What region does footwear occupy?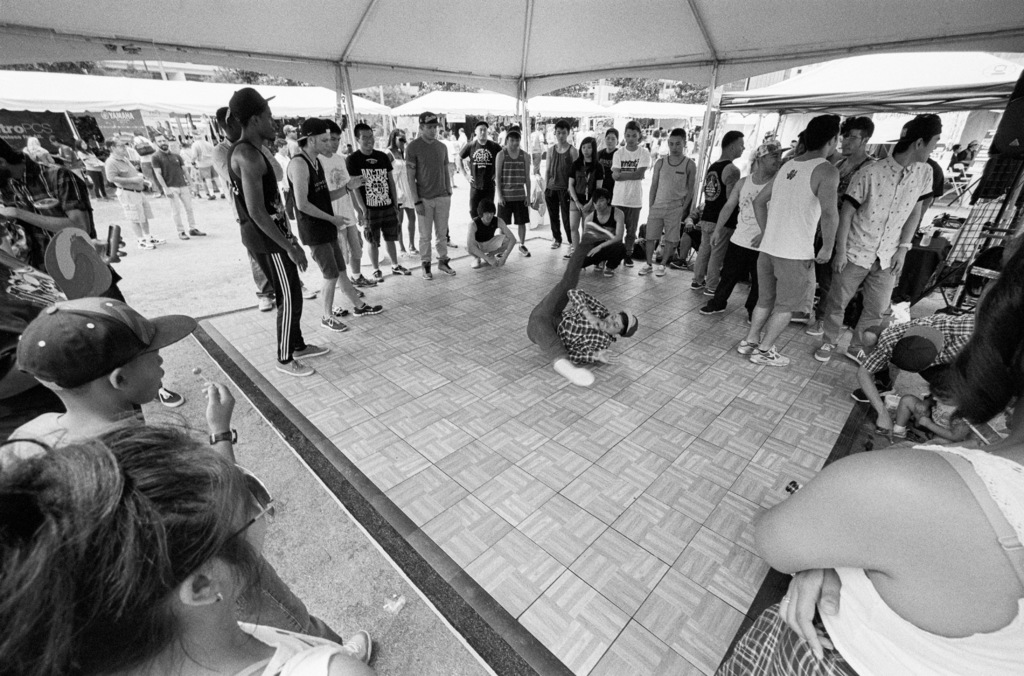
(637, 265, 656, 277).
